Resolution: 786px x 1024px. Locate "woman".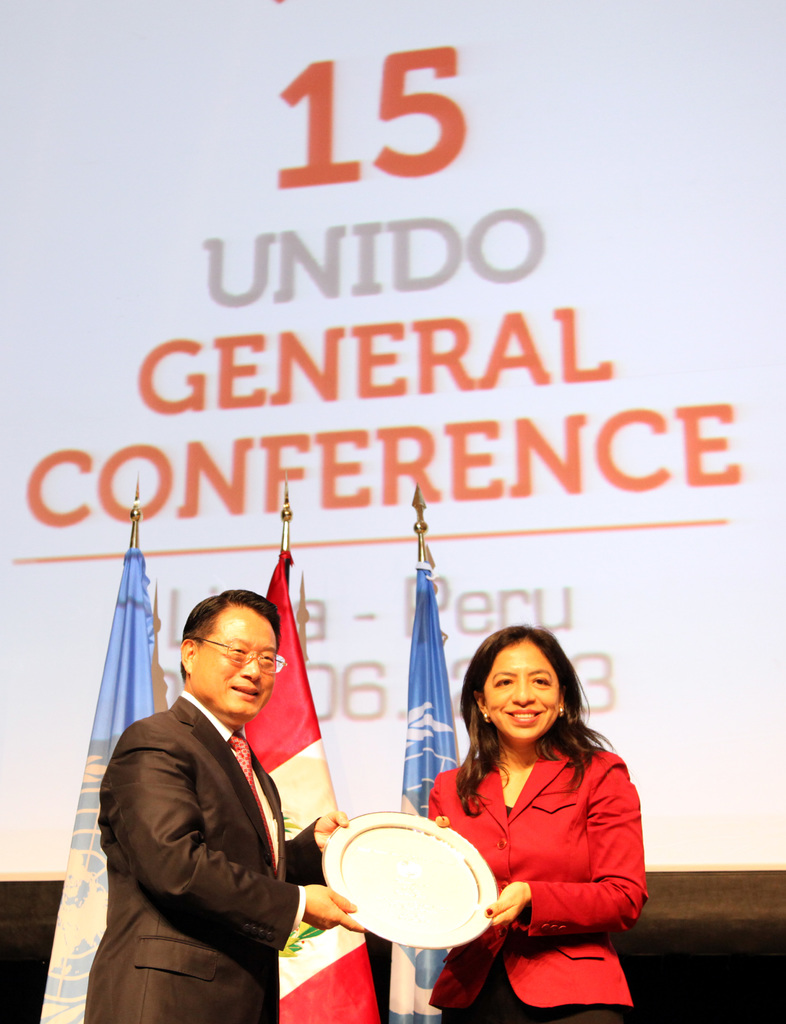
<bbox>414, 614, 650, 1023</bbox>.
